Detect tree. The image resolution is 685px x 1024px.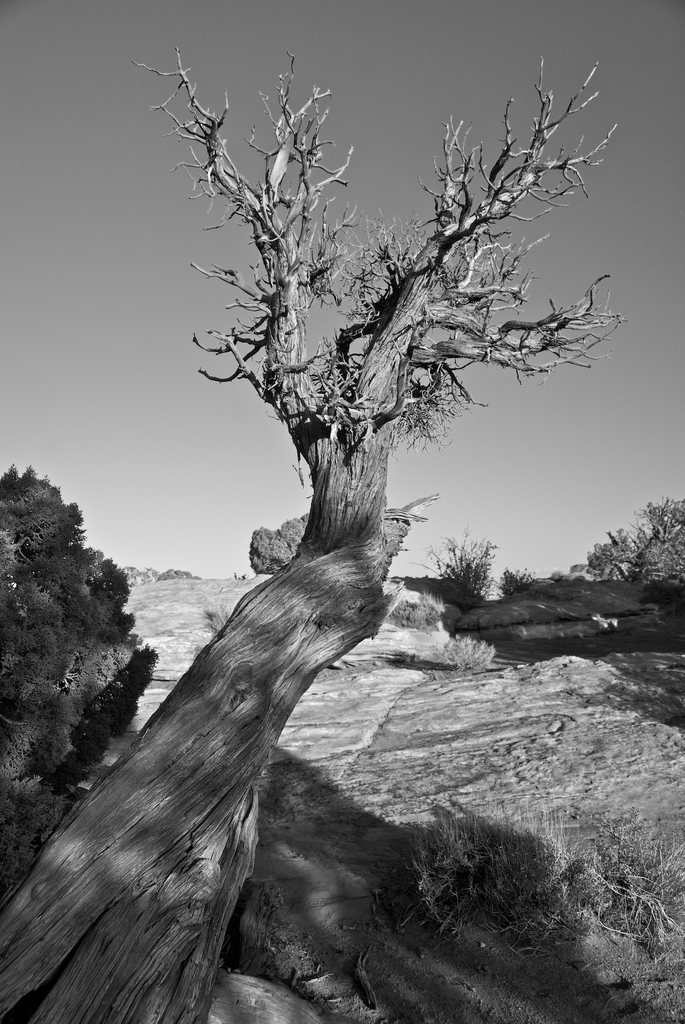
pyautogui.locateOnScreen(0, 465, 161, 902).
